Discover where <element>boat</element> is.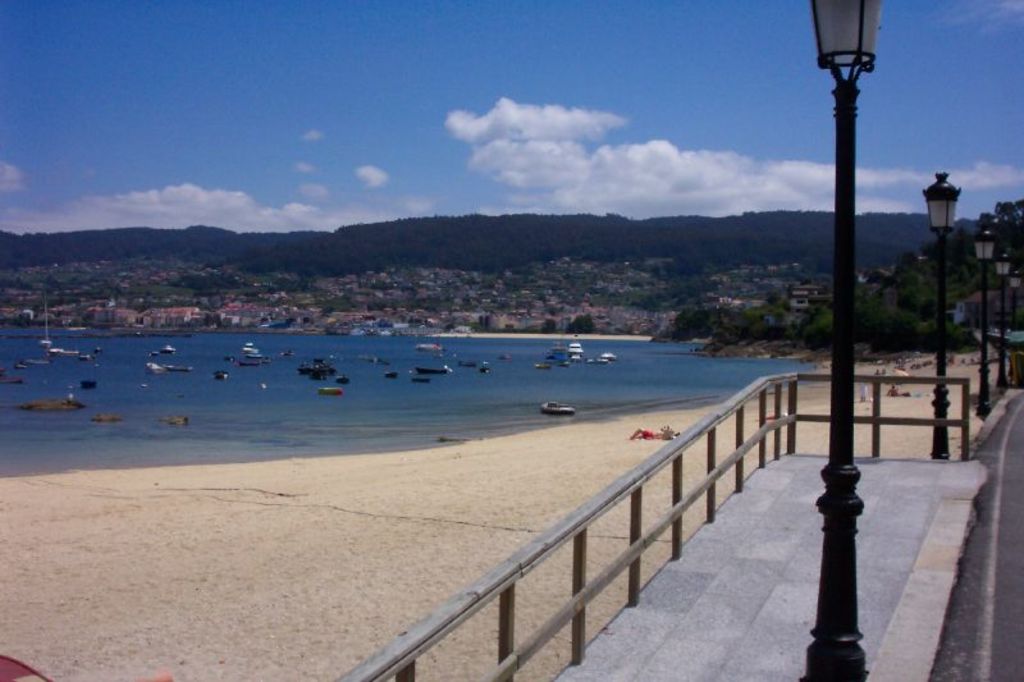
Discovered at 37,337,50,345.
